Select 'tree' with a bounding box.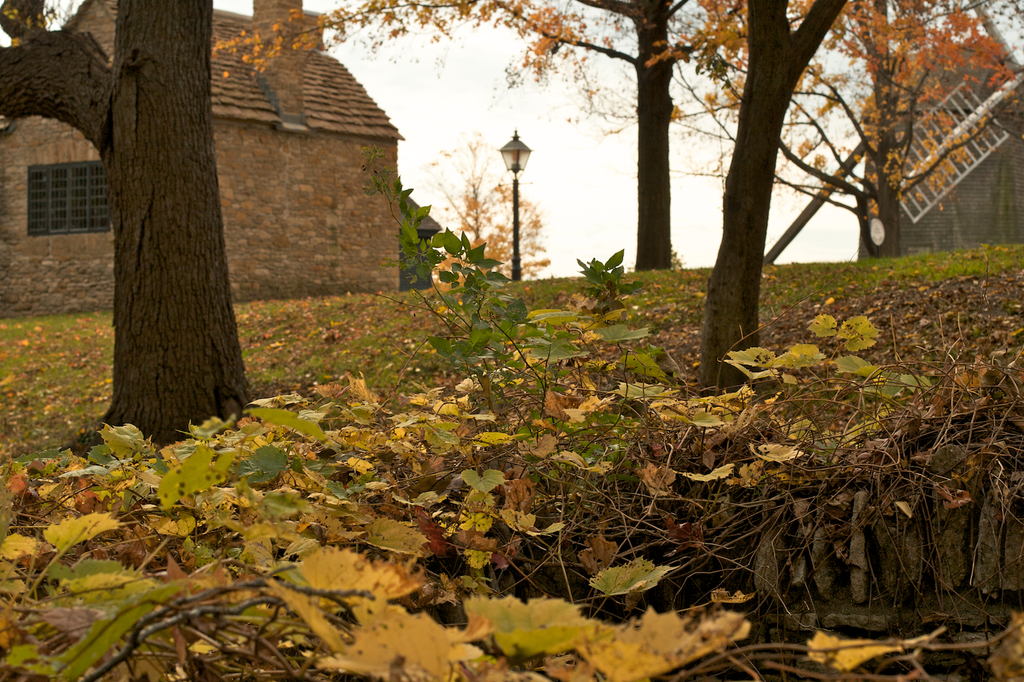
{"x1": 210, "y1": 0, "x2": 803, "y2": 273}.
